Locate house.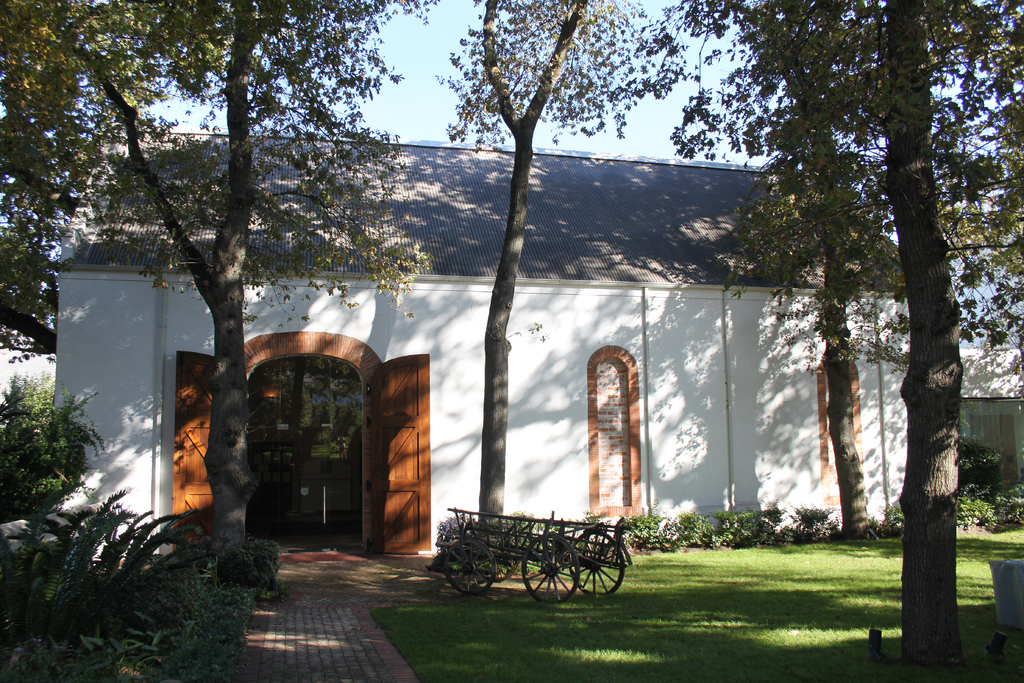
Bounding box: bbox(954, 349, 1023, 496).
